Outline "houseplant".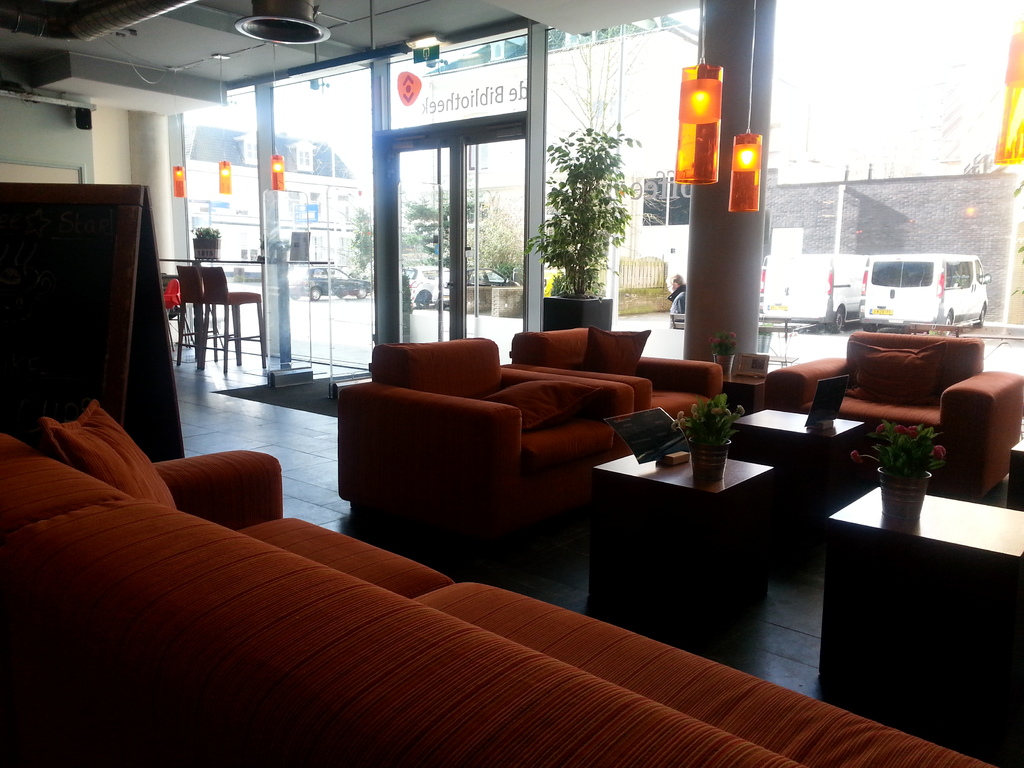
Outline: x1=847 y1=420 x2=953 y2=521.
